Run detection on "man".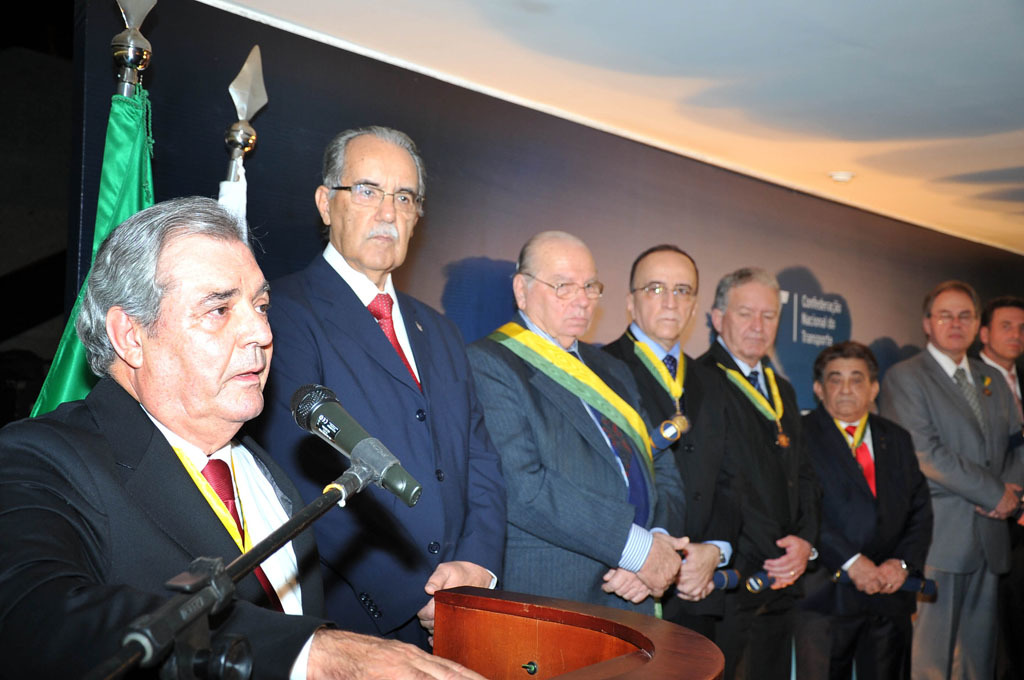
Result: (left=879, top=278, right=1023, bottom=679).
